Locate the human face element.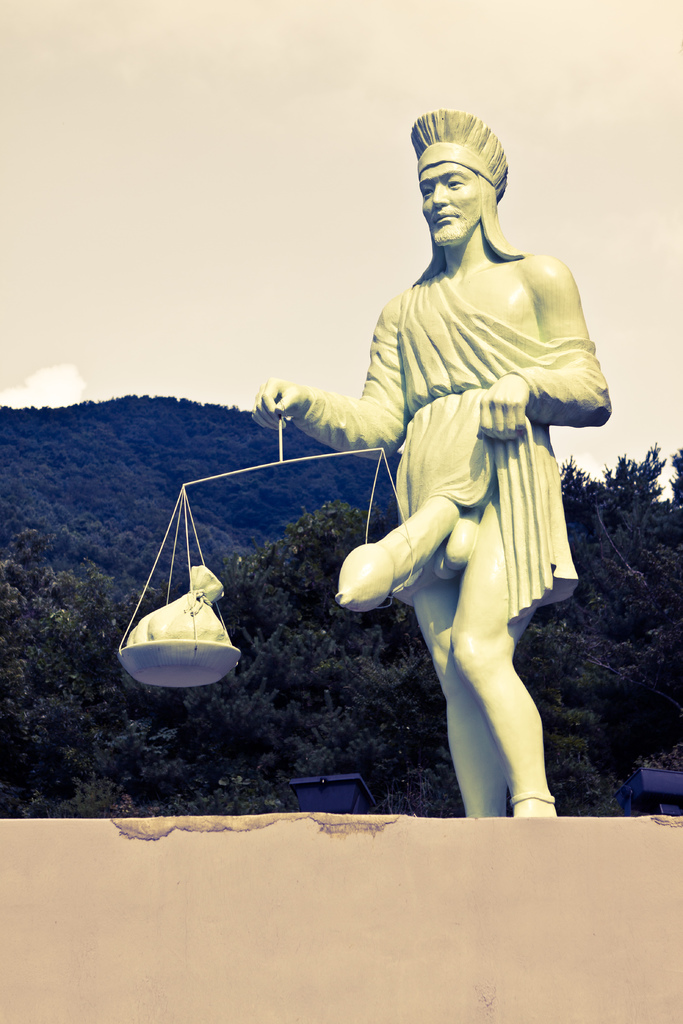
Element bbox: pyautogui.locateOnScreen(419, 159, 475, 250).
